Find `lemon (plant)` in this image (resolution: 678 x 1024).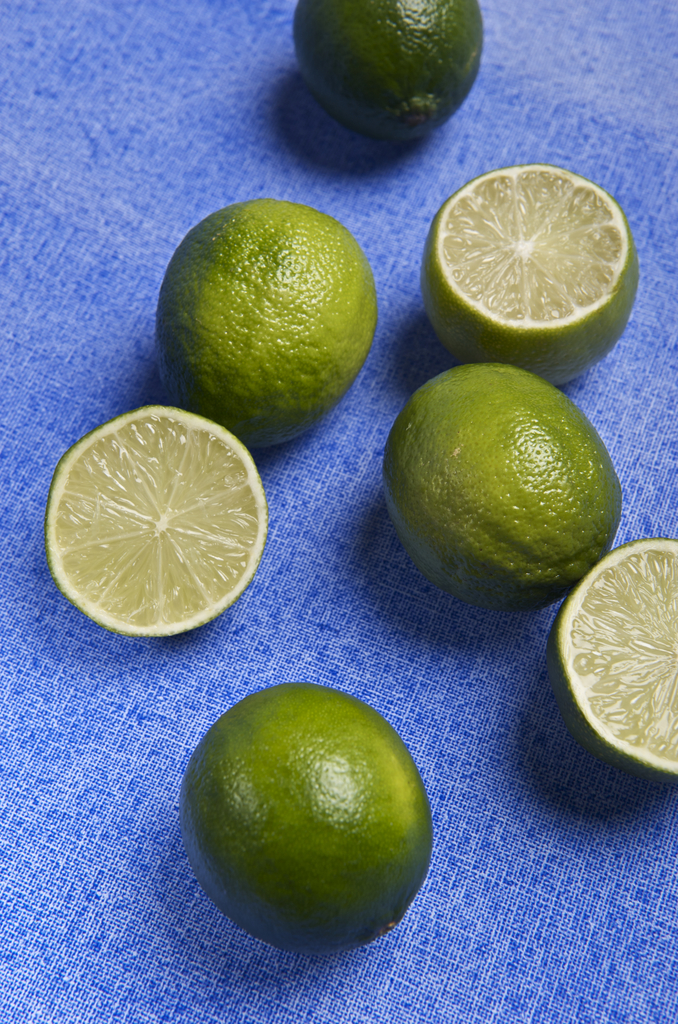
{"left": 291, "top": 0, "right": 485, "bottom": 140}.
